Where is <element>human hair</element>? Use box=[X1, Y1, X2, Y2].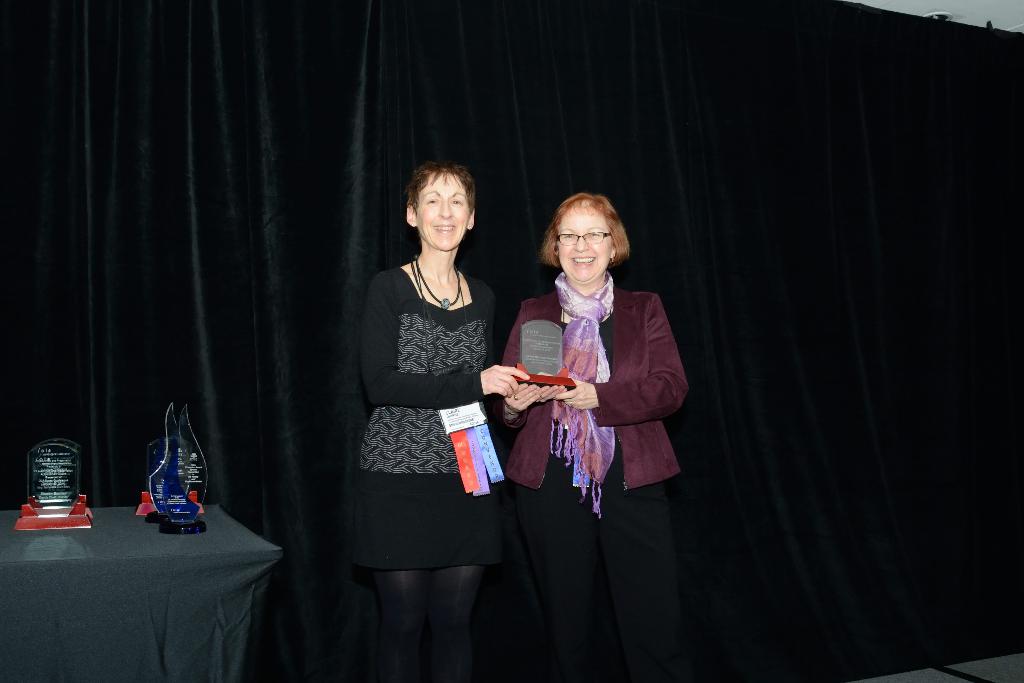
box=[410, 165, 477, 214].
